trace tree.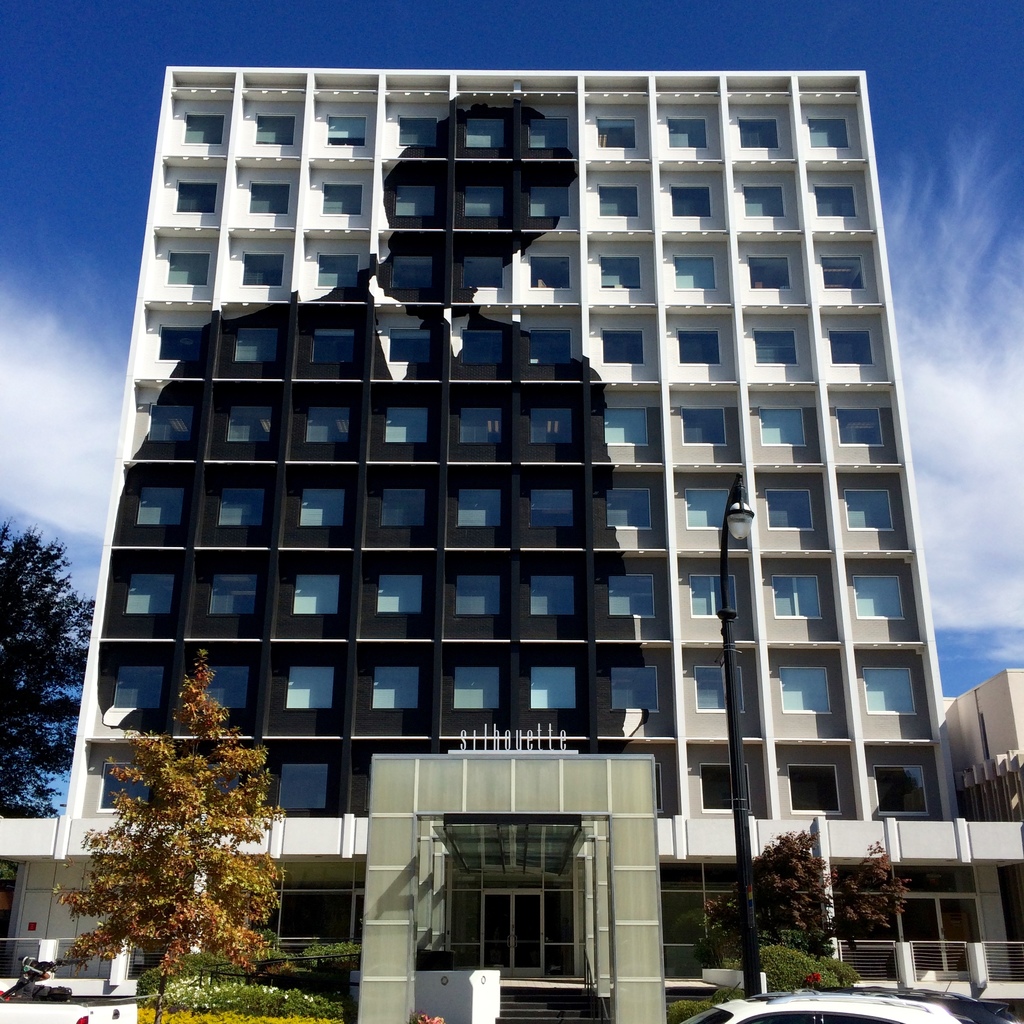
Traced to [276,940,365,1013].
